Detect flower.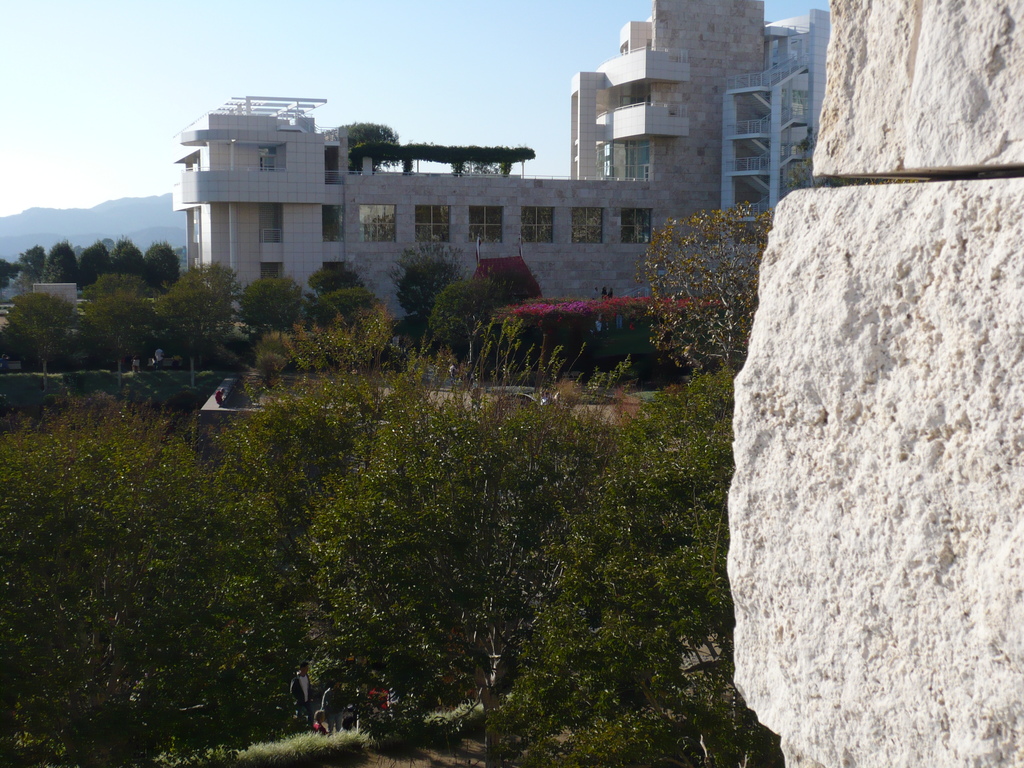
Detected at {"x1": 540, "y1": 302, "x2": 555, "y2": 312}.
